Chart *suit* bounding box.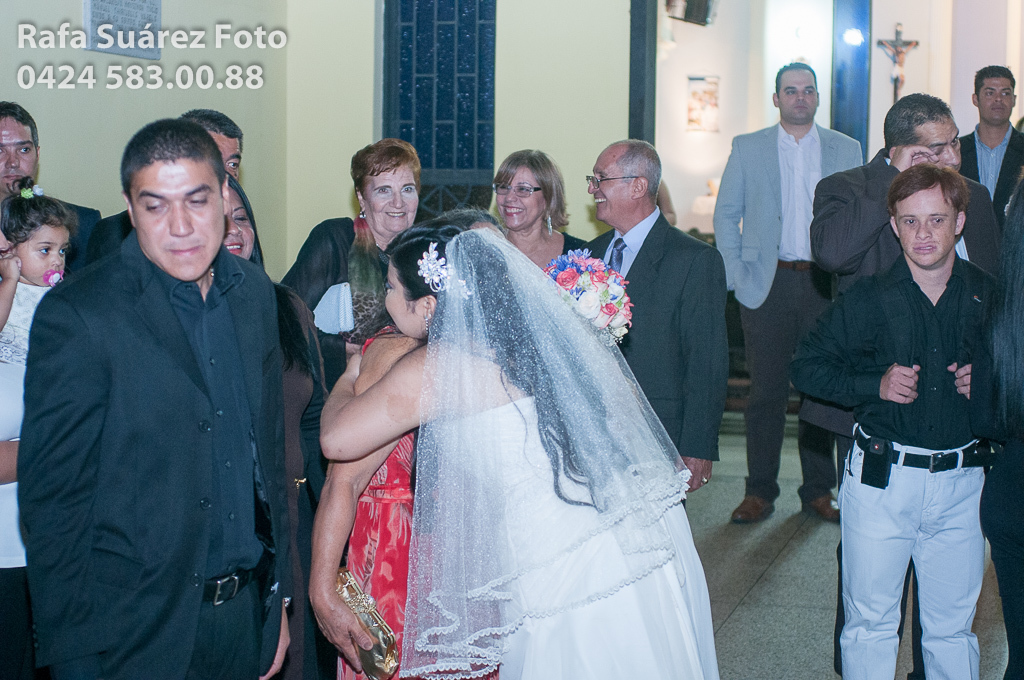
Charted: bbox(965, 121, 1023, 240).
